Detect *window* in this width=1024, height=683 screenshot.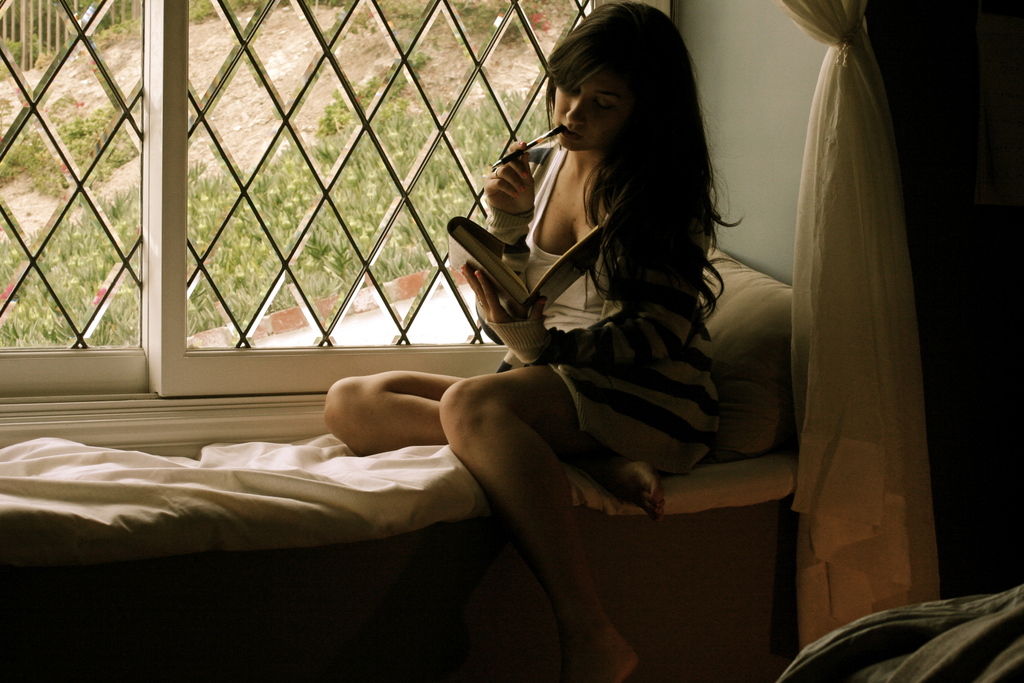
Detection: x1=0, y1=0, x2=577, y2=382.
